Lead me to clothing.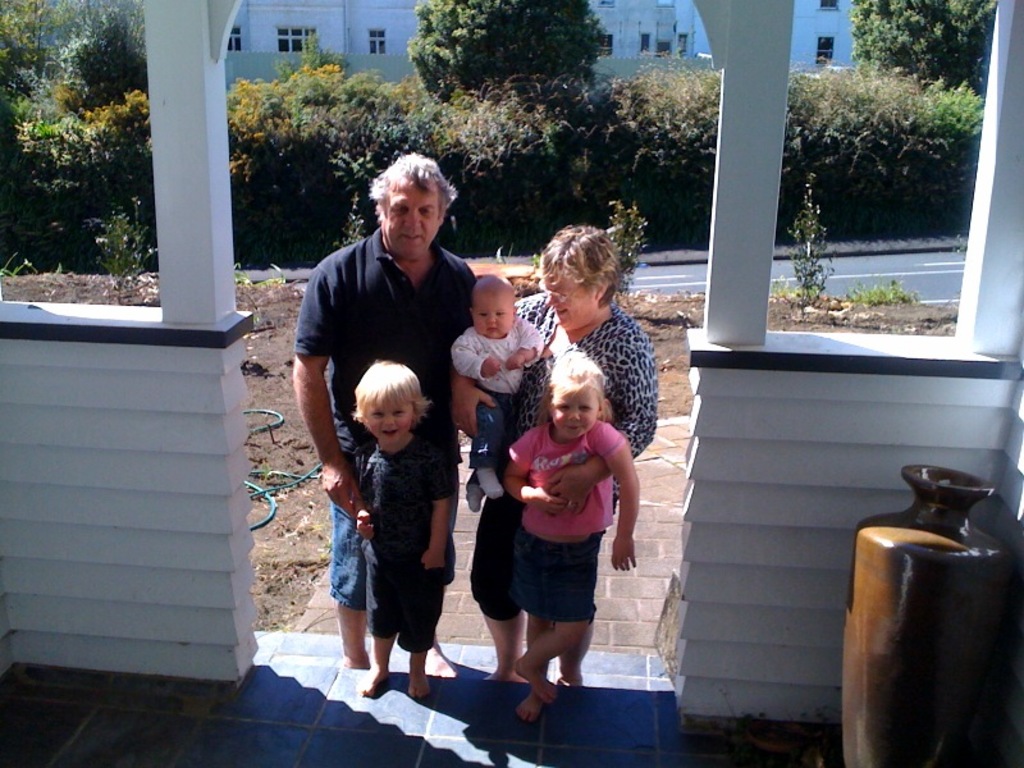
Lead to 480:303:678:607.
